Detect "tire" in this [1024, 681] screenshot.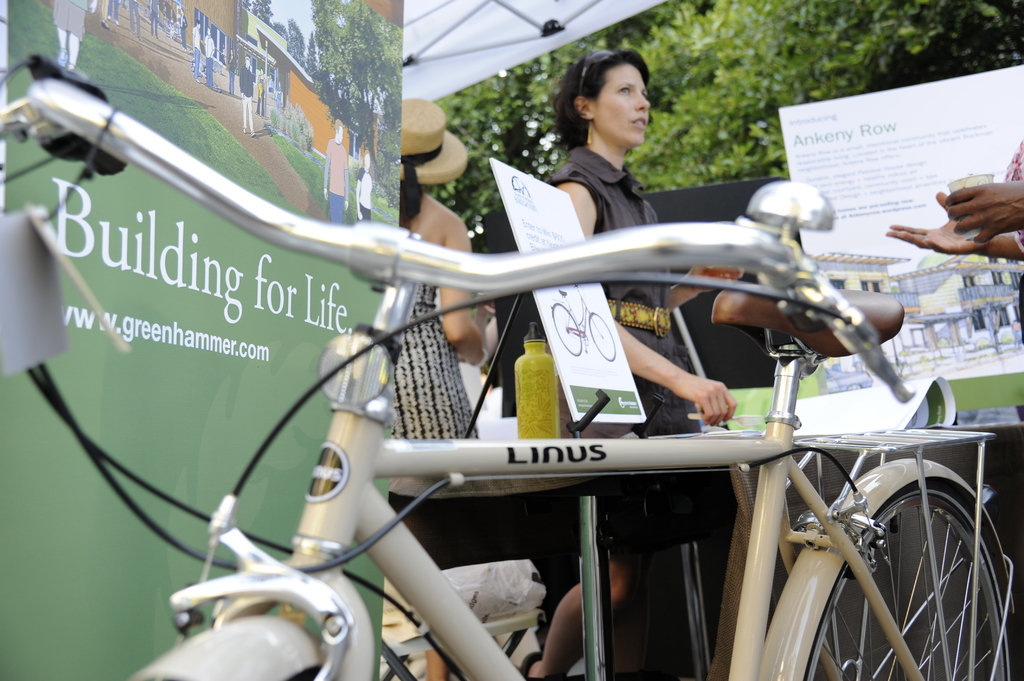
Detection: detection(805, 479, 1018, 680).
